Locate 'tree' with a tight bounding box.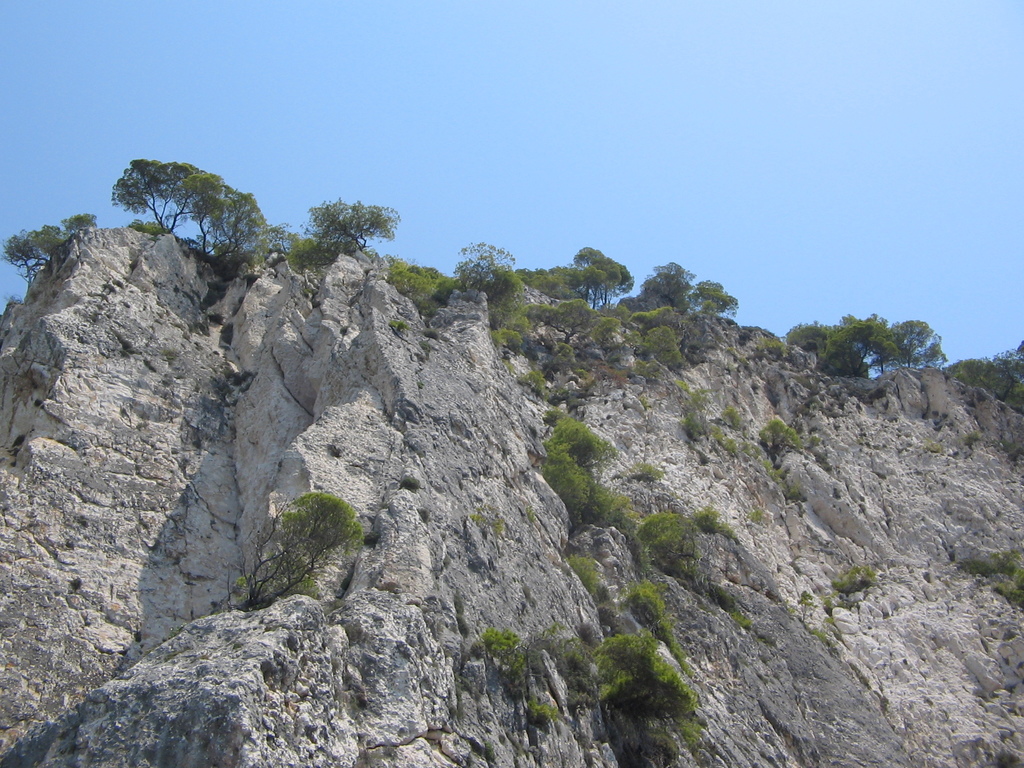
Rect(457, 237, 518, 299).
